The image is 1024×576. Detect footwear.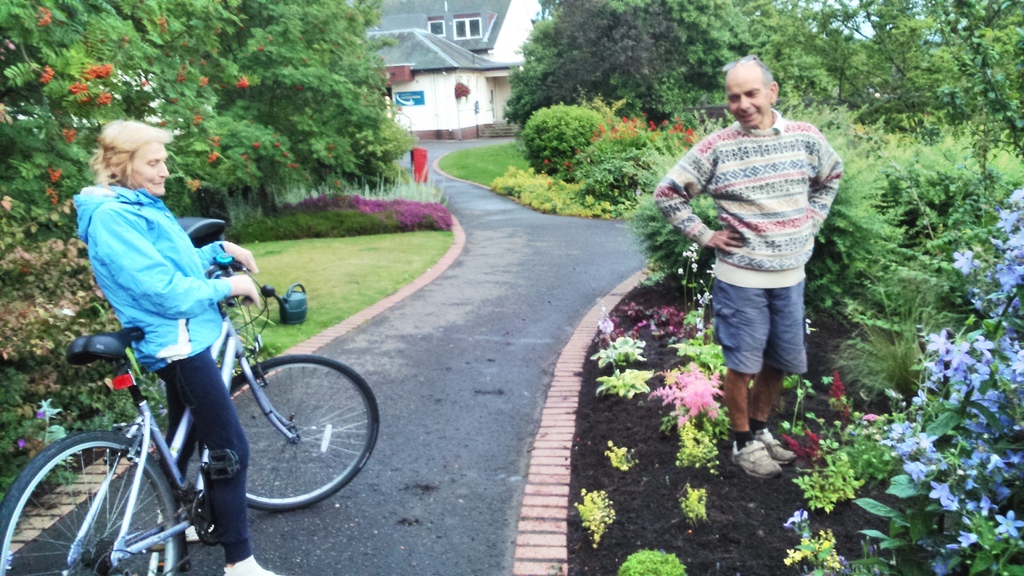
Detection: x1=155 y1=516 x2=200 y2=543.
